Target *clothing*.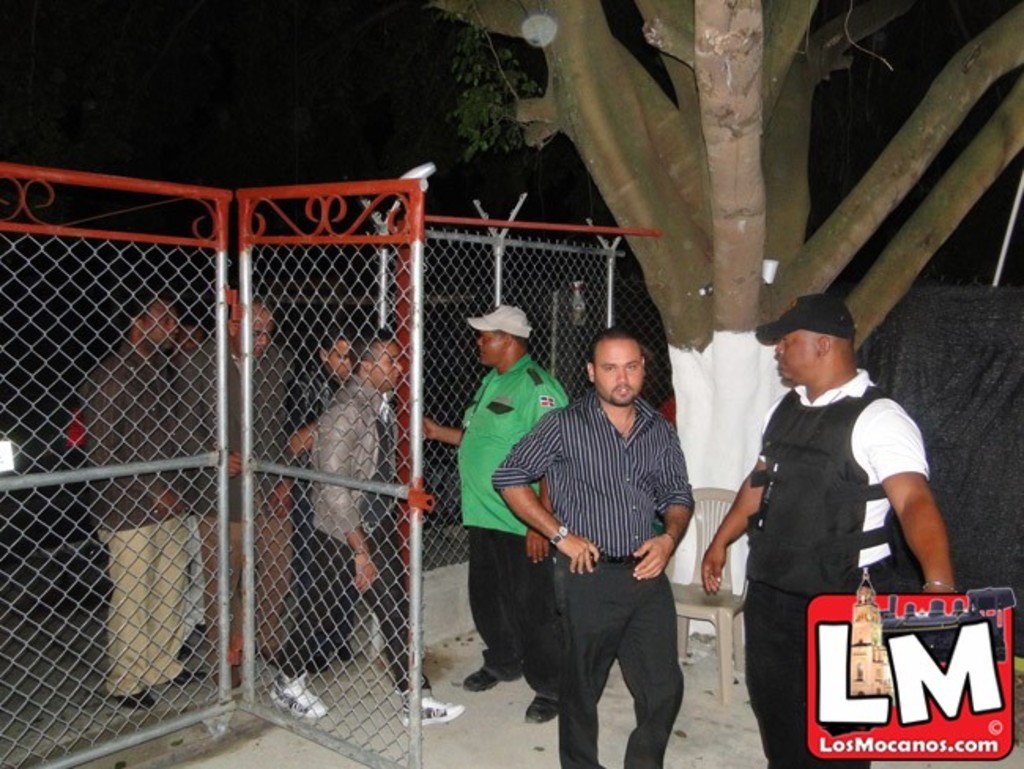
Target region: {"x1": 198, "y1": 517, "x2": 290, "y2": 670}.
